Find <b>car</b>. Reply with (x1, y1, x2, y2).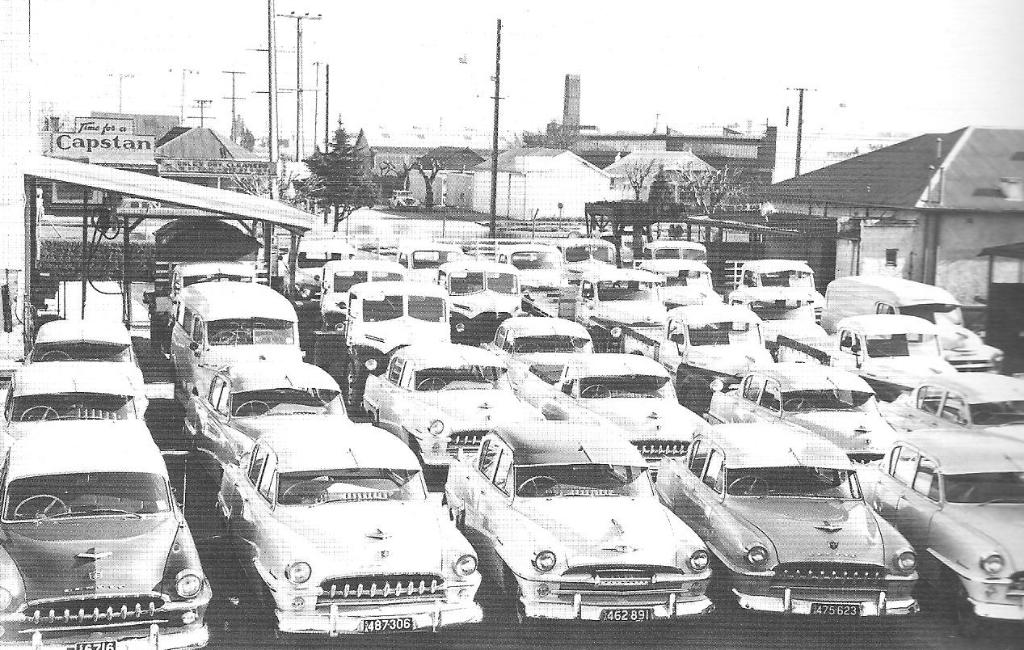
(658, 298, 789, 370).
